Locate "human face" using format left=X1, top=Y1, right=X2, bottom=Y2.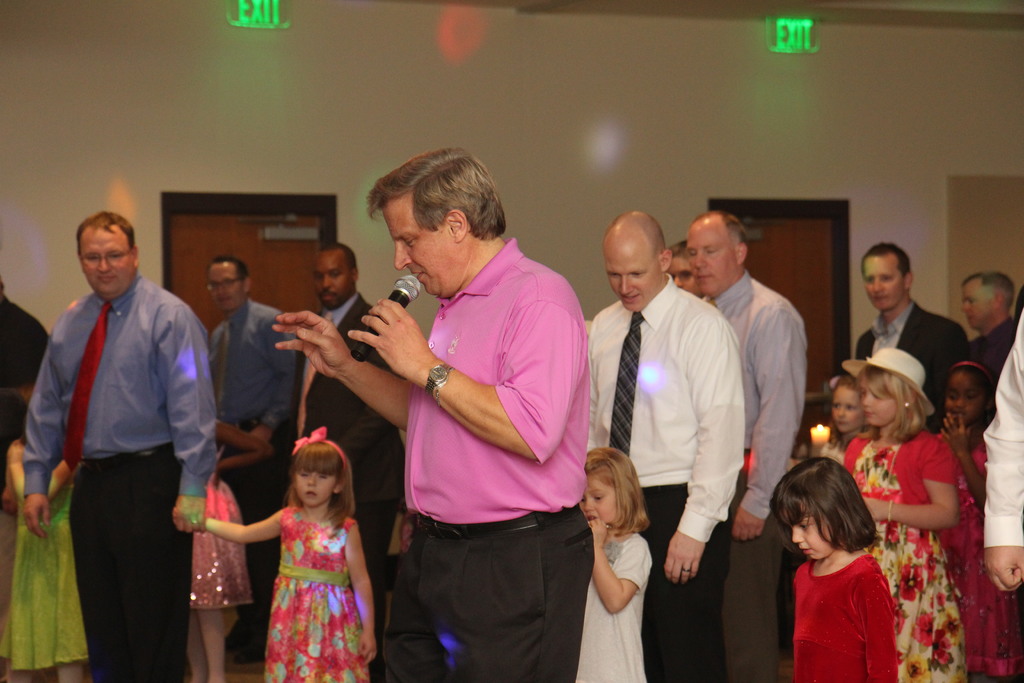
left=942, top=372, right=984, bottom=427.
